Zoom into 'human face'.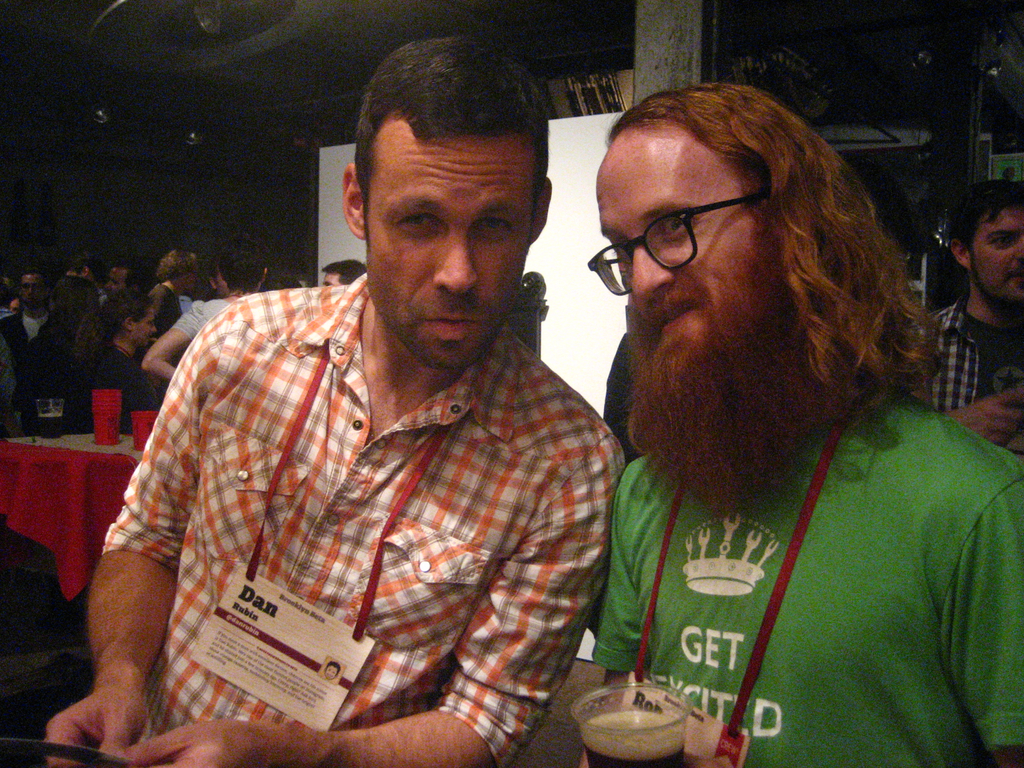
Zoom target: [left=318, top=273, right=340, bottom=288].
